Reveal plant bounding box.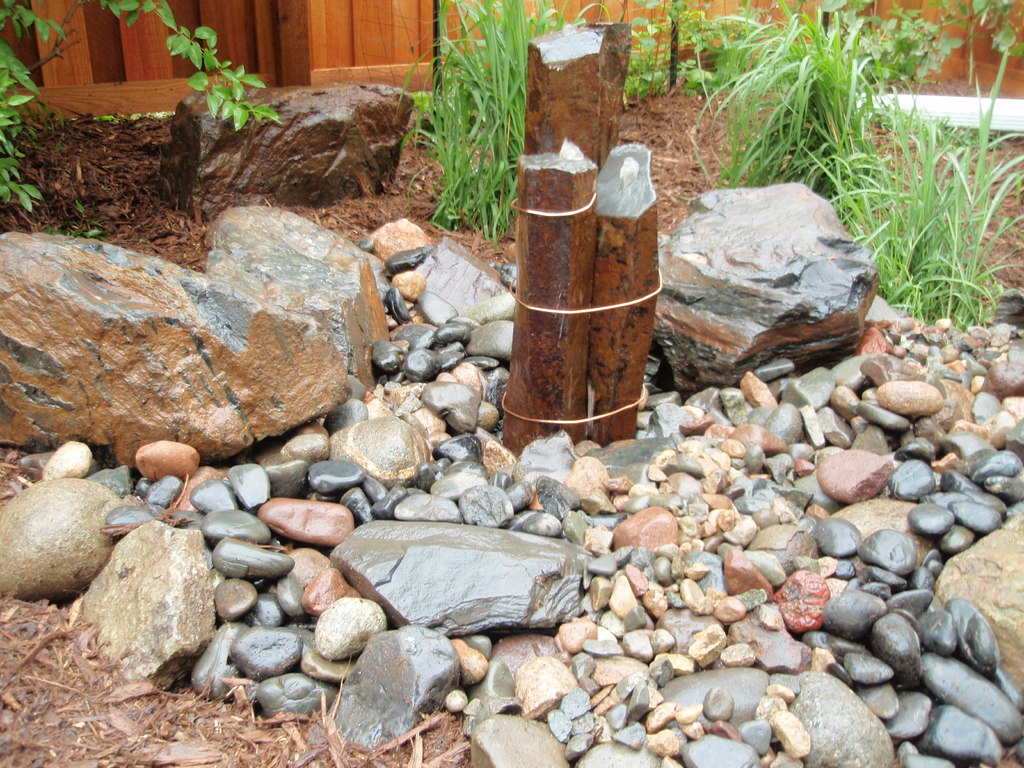
Revealed: box=[959, 0, 1023, 58].
